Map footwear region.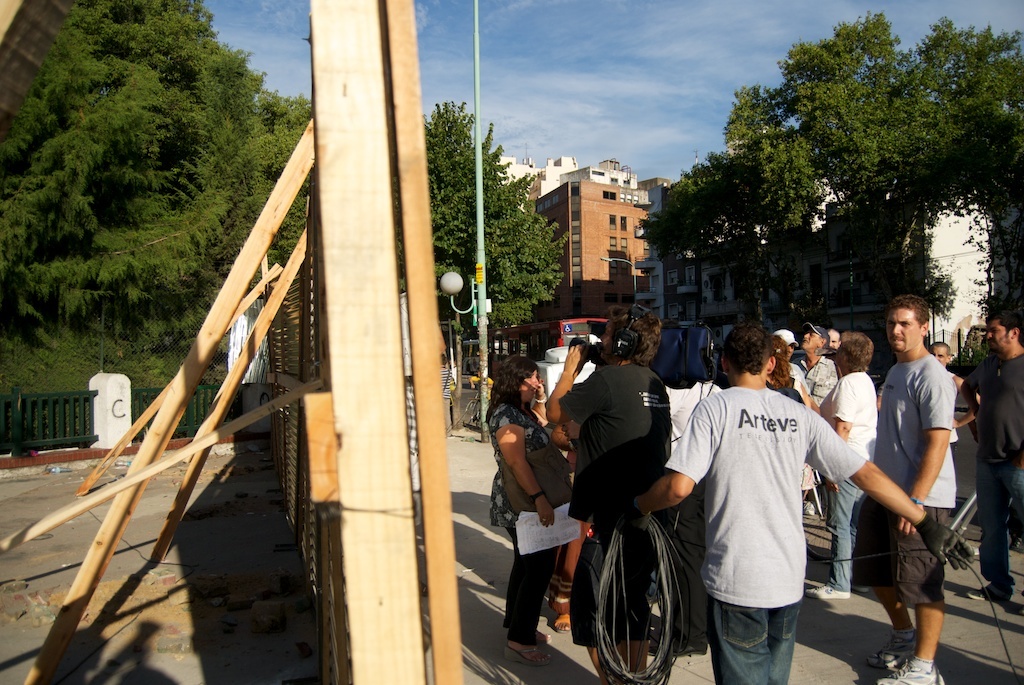
Mapped to x1=503 y1=646 x2=551 y2=668.
